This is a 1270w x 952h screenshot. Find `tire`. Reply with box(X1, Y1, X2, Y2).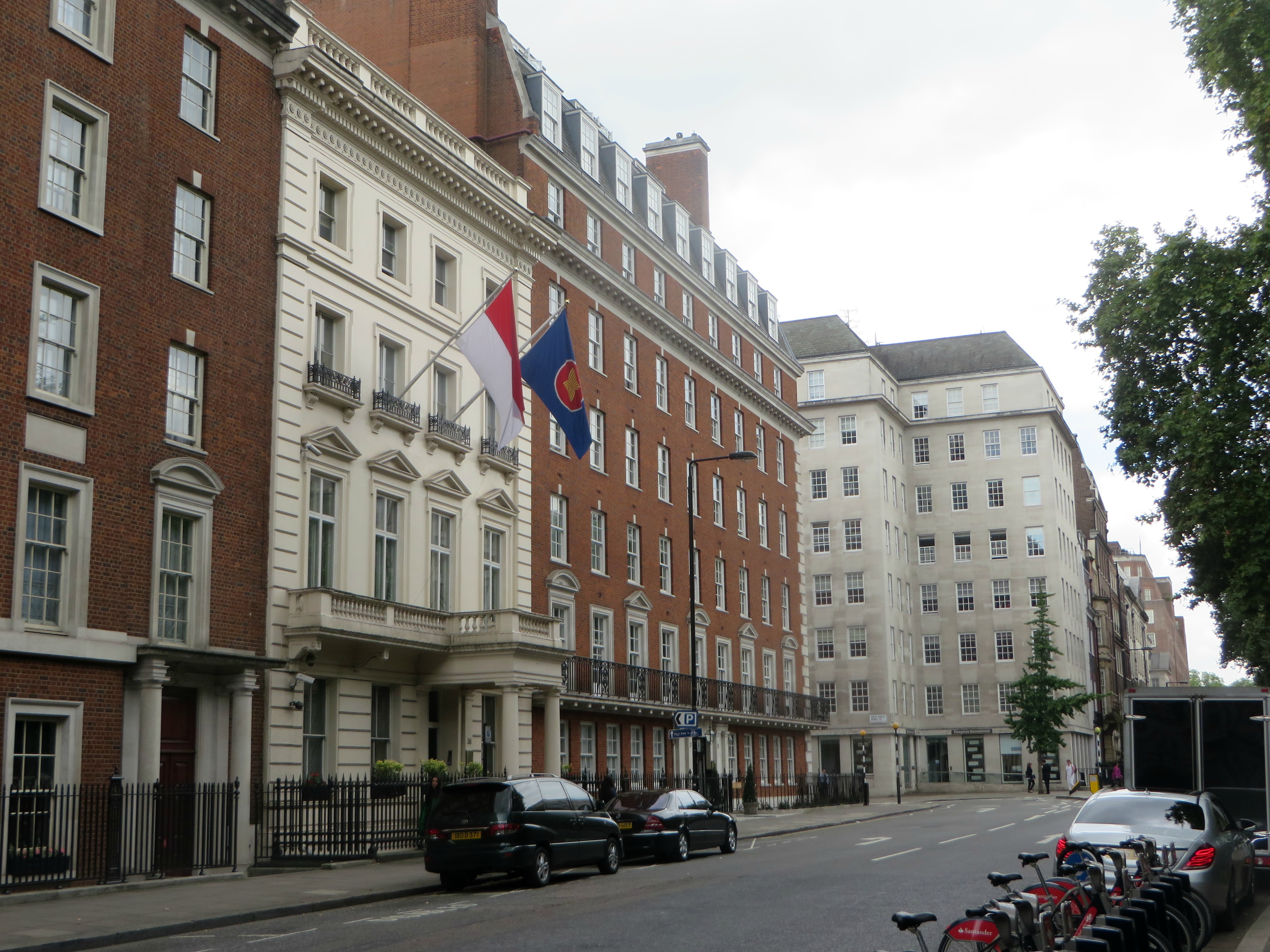
box(395, 276, 399, 288).
